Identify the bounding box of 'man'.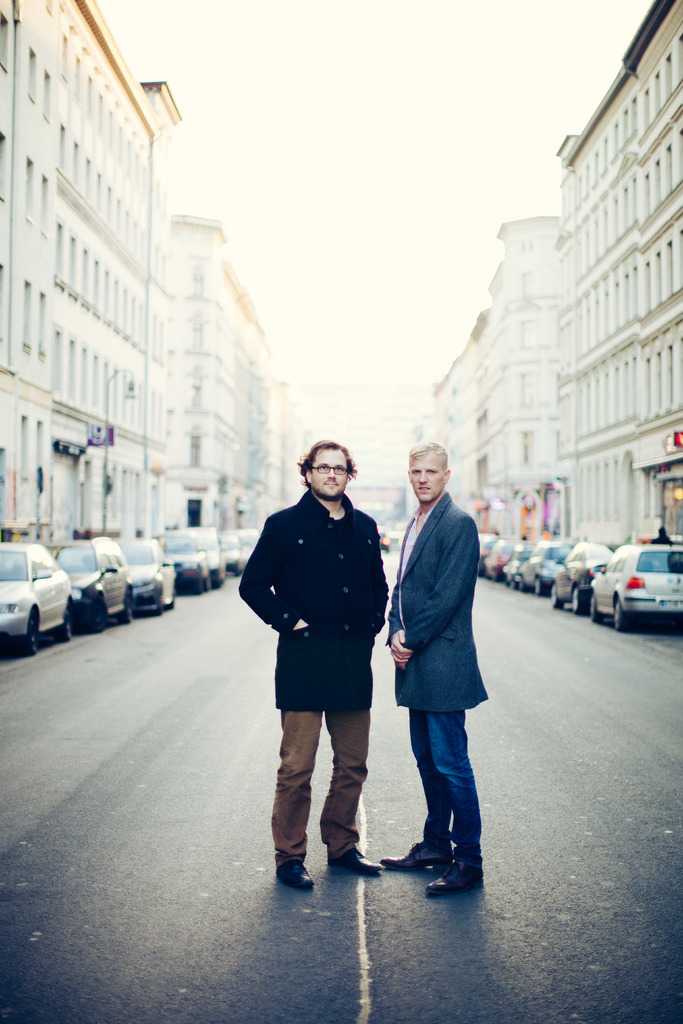
crop(234, 435, 391, 895).
